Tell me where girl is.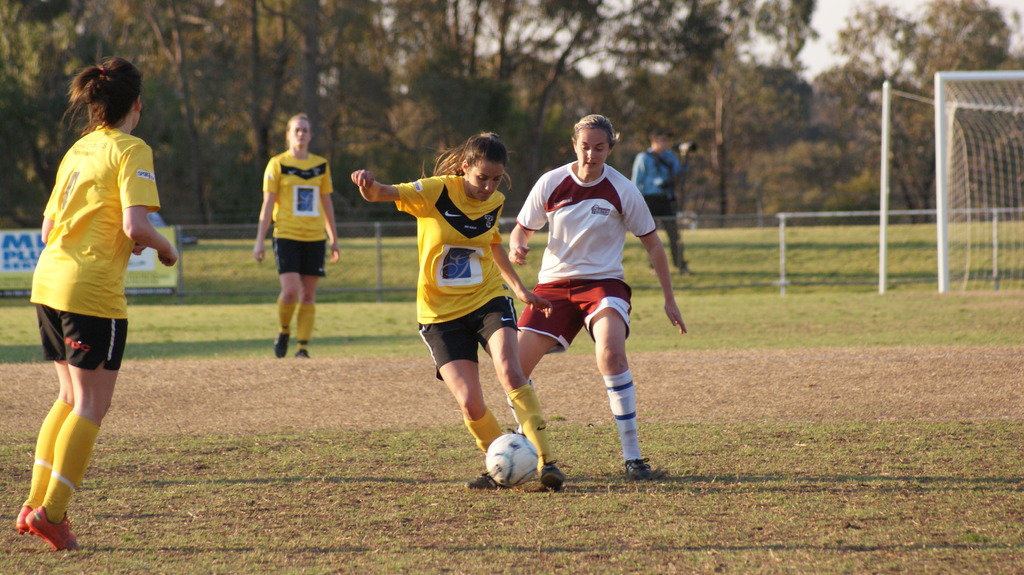
girl is at bbox=(11, 56, 180, 548).
